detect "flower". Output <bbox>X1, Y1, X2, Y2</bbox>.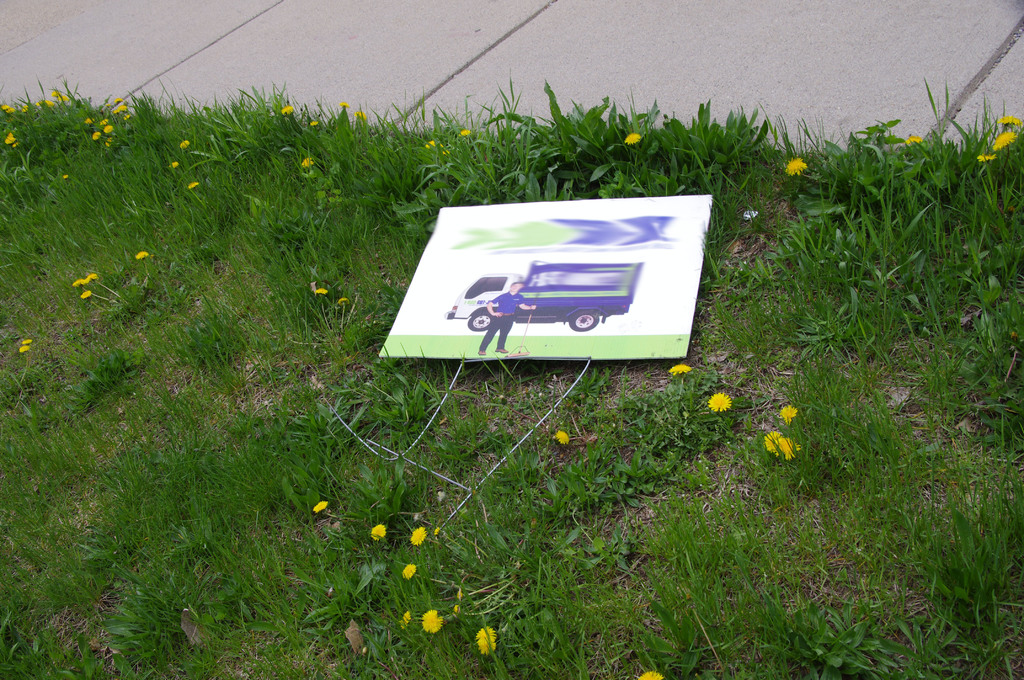
<bbox>420, 607, 447, 638</bbox>.
